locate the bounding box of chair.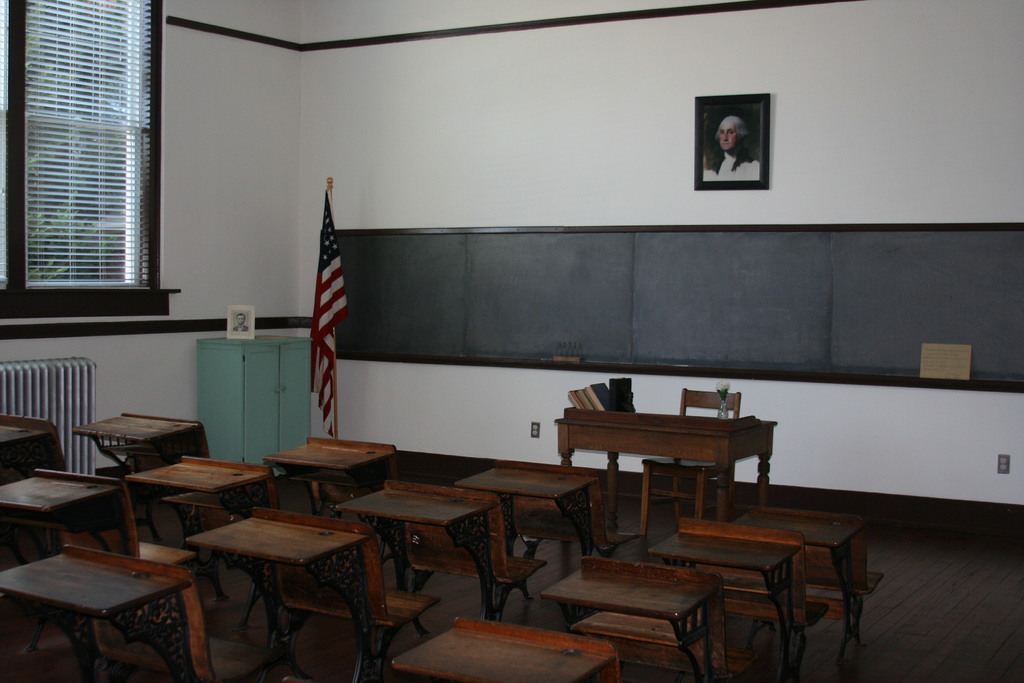
Bounding box: region(282, 516, 414, 655).
